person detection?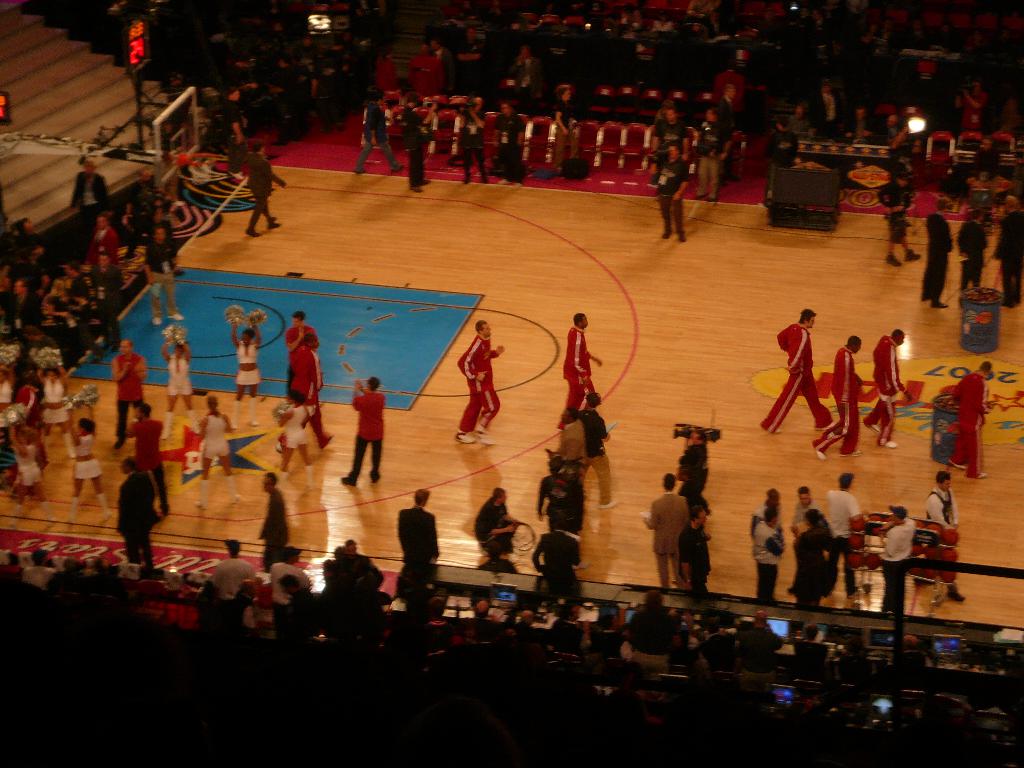
{"x1": 158, "y1": 330, "x2": 206, "y2": 445}
